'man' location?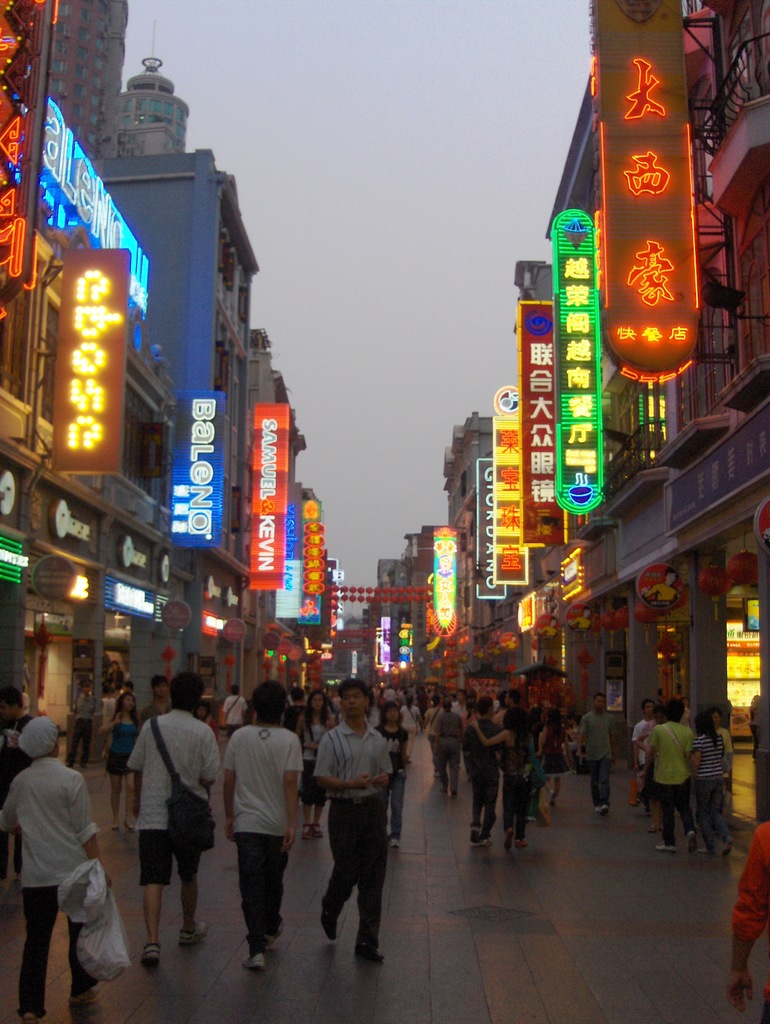
rect(107, 661, 126, 687)
